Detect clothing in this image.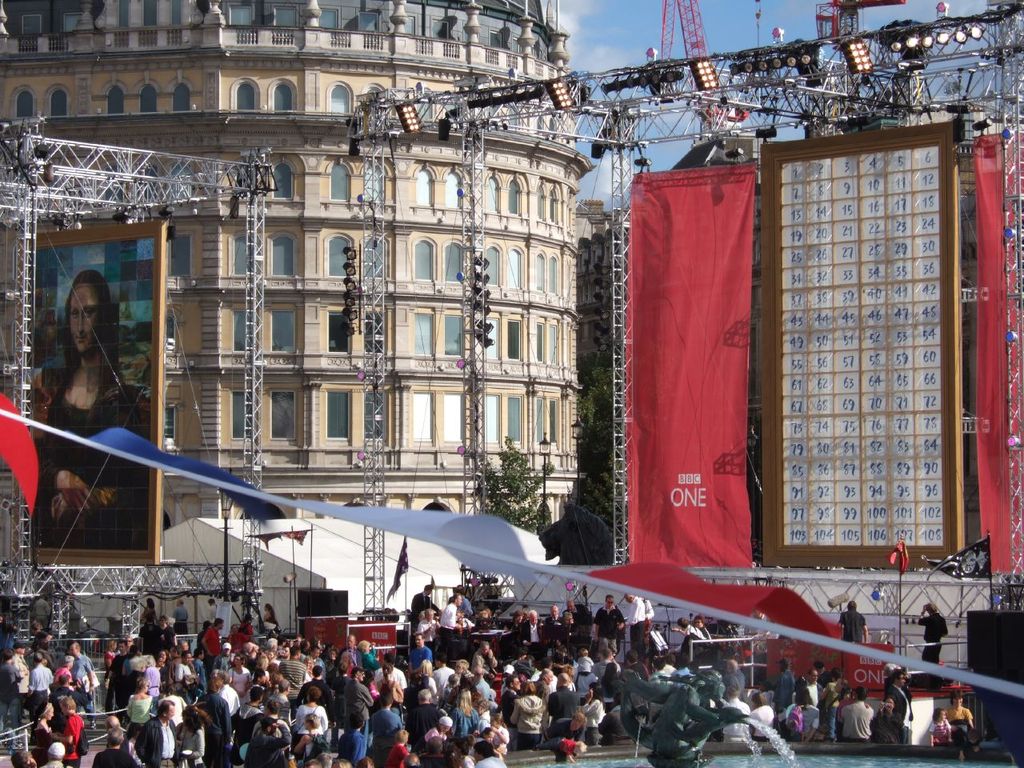
Detection: bbox=[471, 618, 503, 657].
